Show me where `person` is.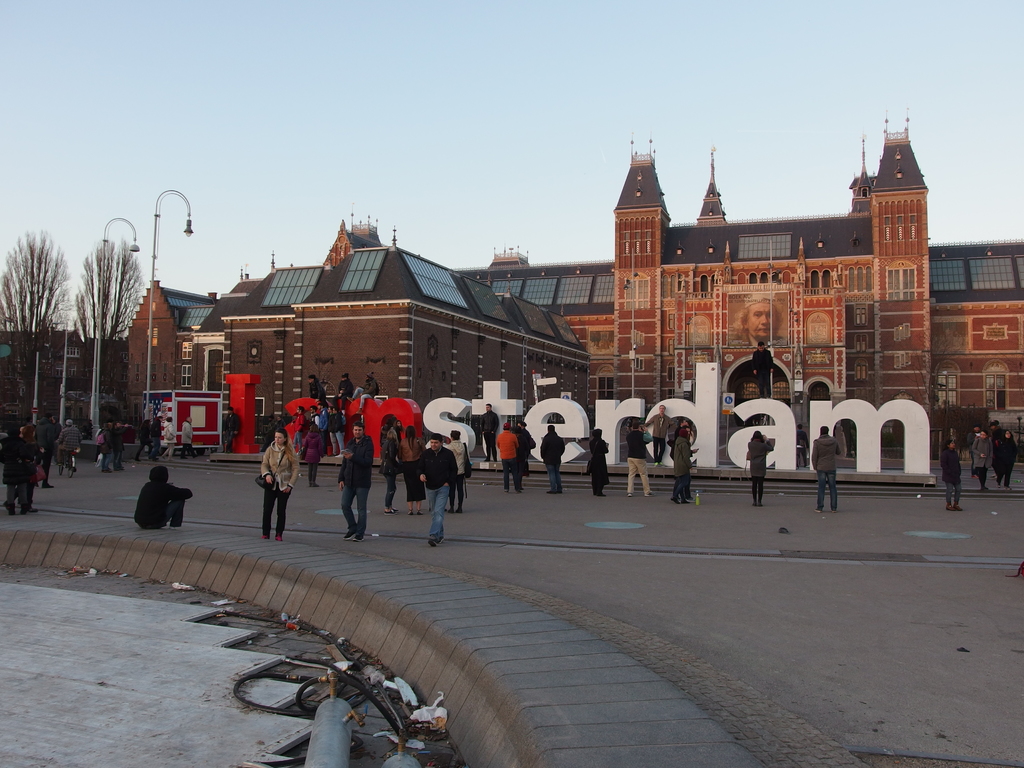
`person` is at 626, 415, 654, 497.
